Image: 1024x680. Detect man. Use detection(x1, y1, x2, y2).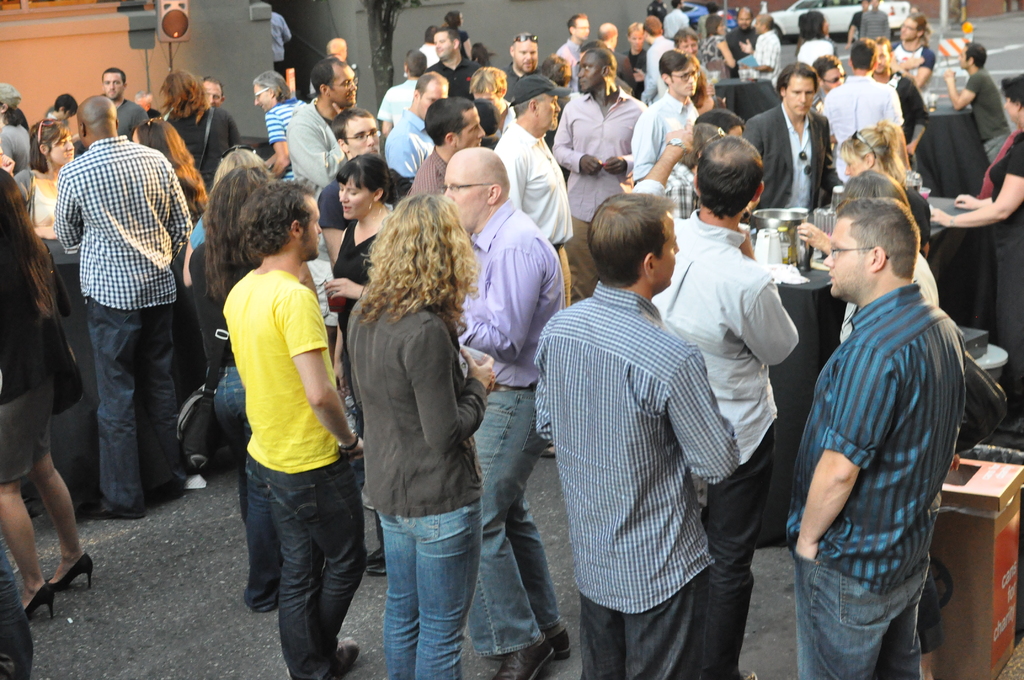
detection(203, 77, 225, 110).
